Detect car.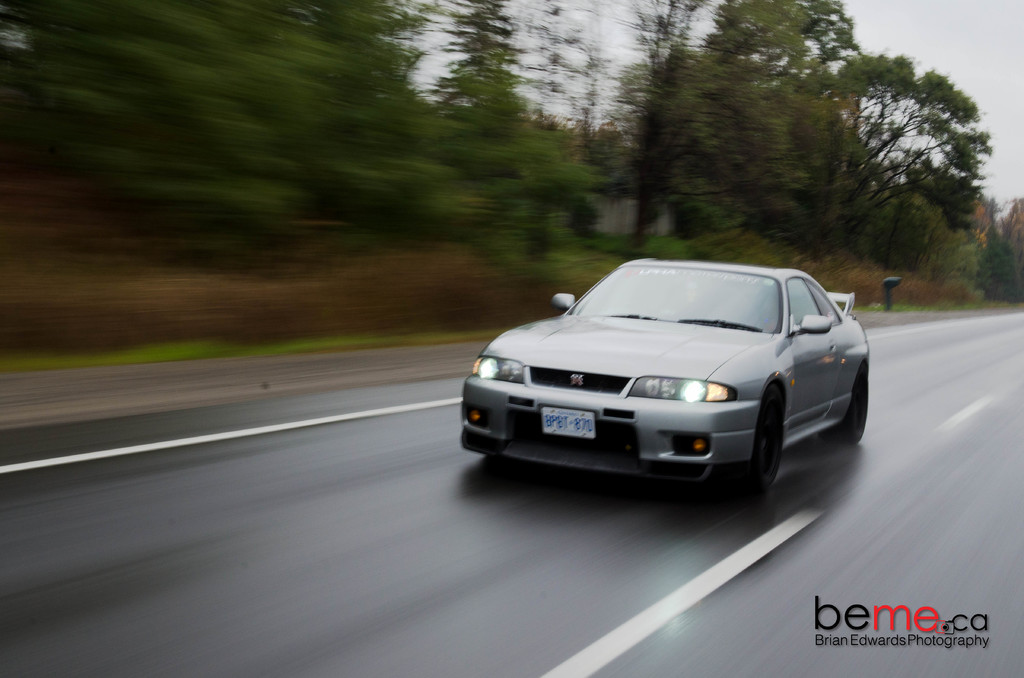
Detected at [x1=451, y1=249, x2=879, y2=499].
